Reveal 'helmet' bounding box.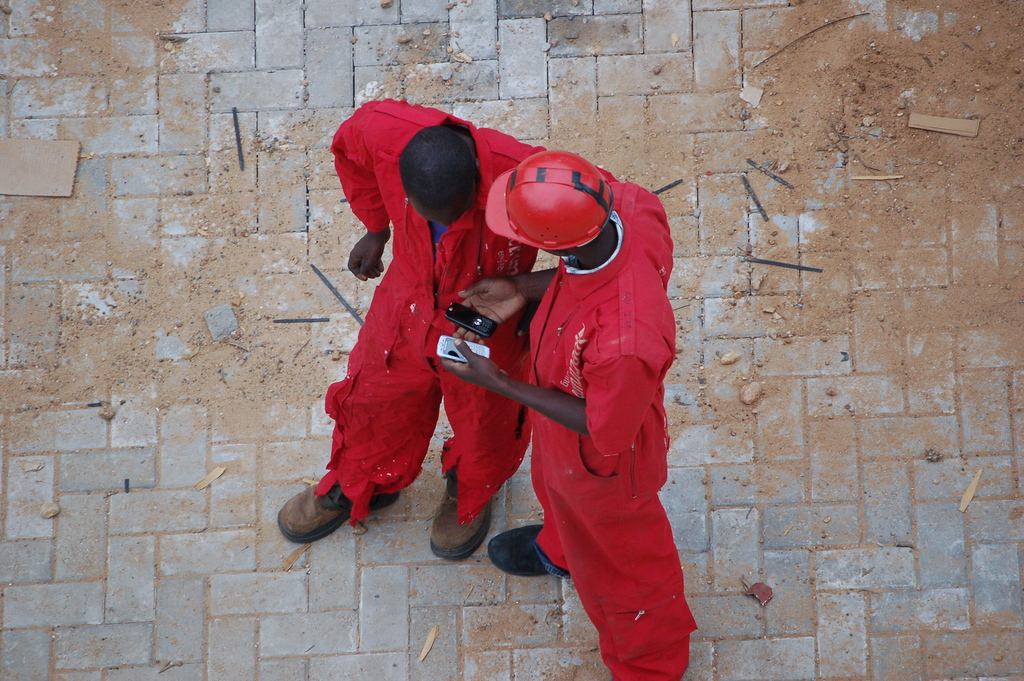
Revealed: rect(486, 145, 620, 262).
